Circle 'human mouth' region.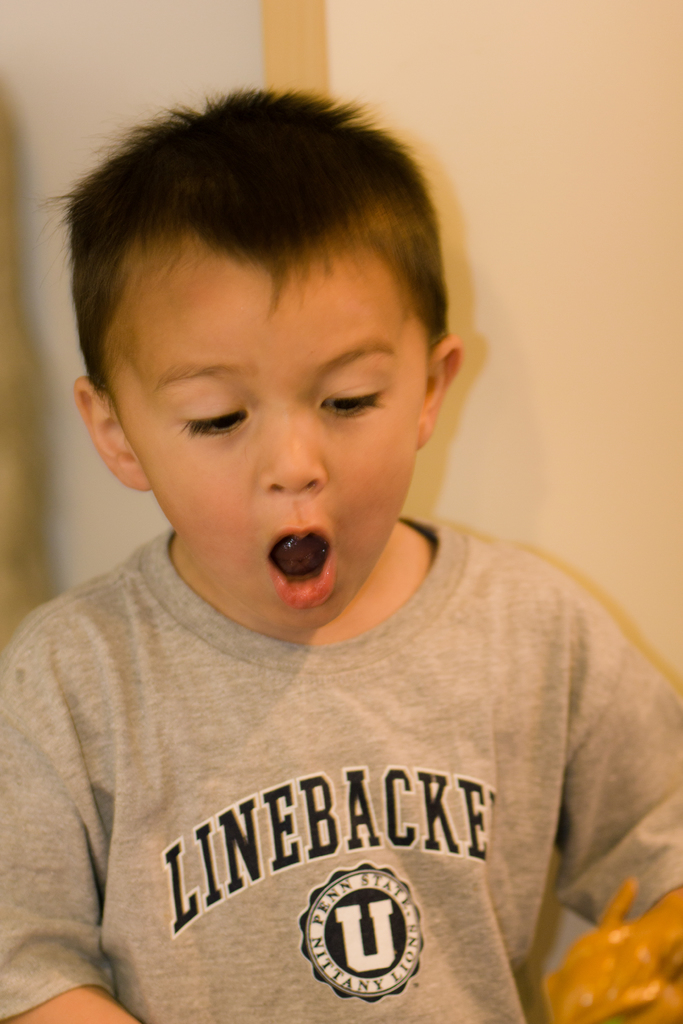
Region: 248,528,355,617.
